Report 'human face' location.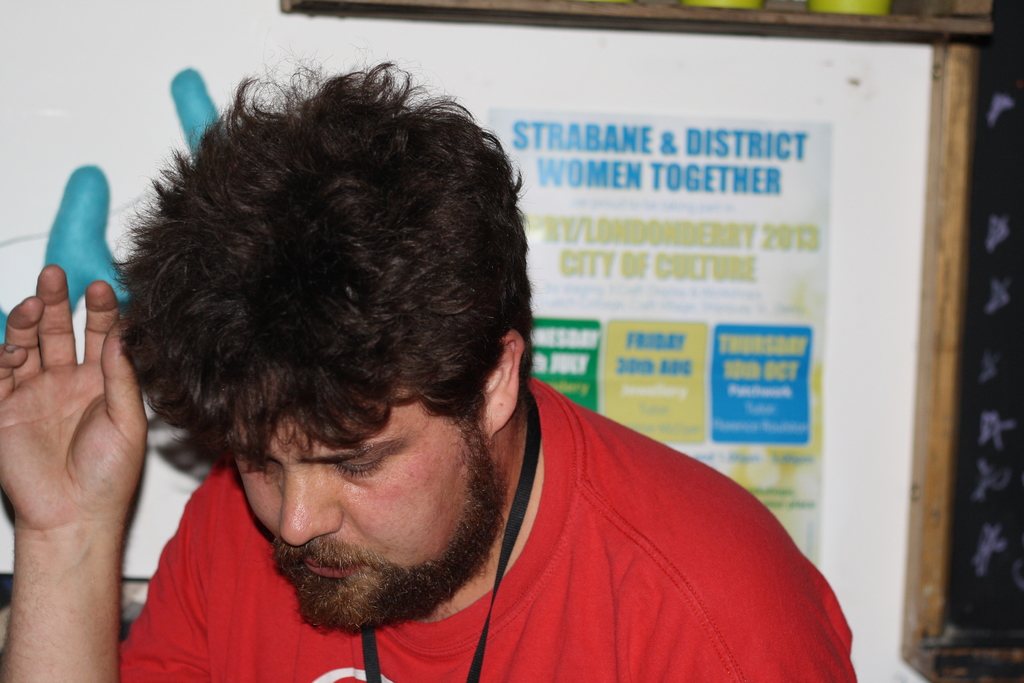
Report: select_region(228, 389, 486, 628).
